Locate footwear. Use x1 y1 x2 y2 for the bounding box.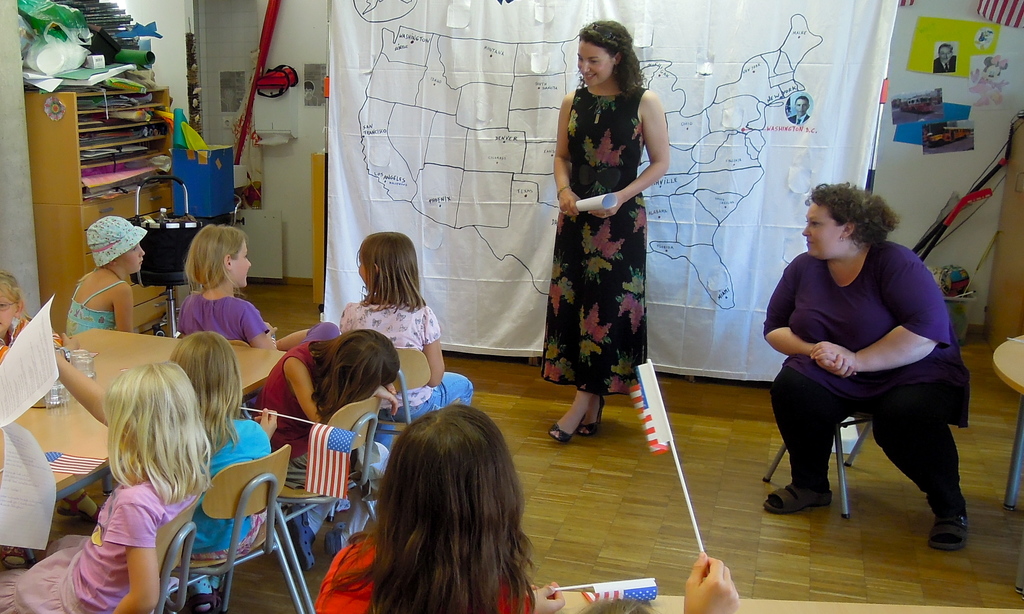
761 473 836 511.
